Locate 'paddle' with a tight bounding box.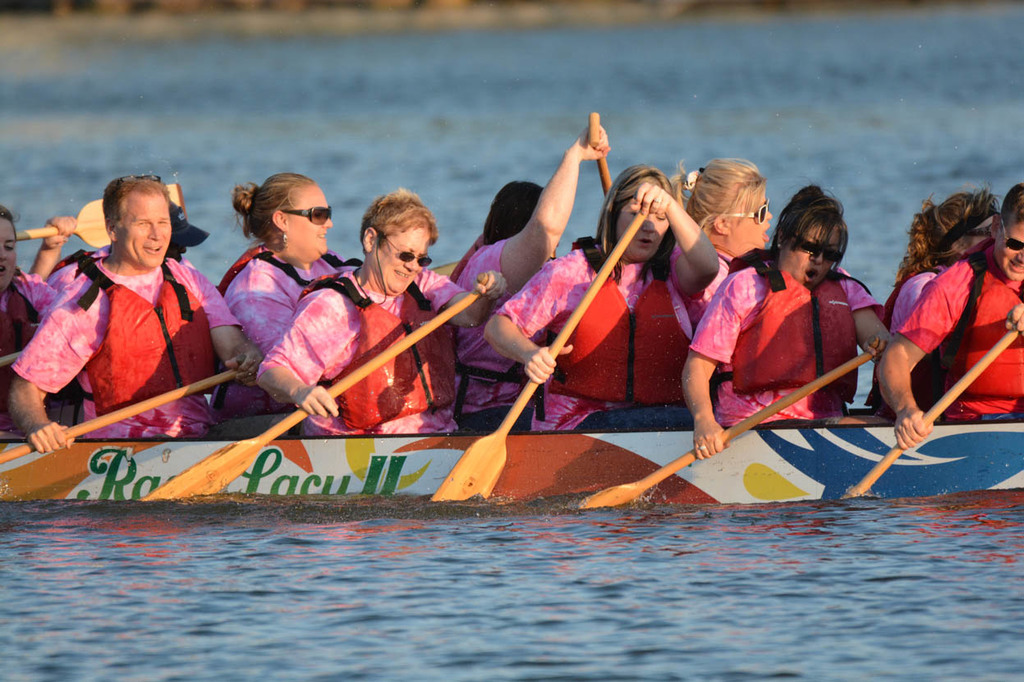
<bbox>143, 291, 480, 502</bbox>.
